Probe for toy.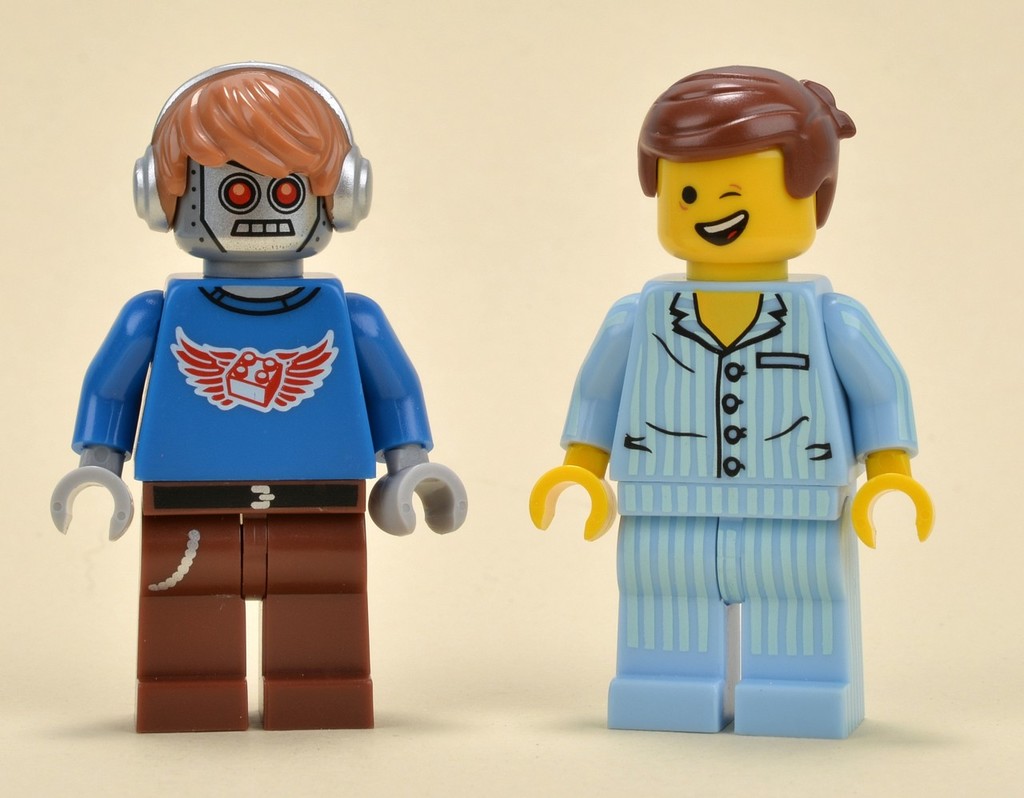
Probe result: crop(50, 58, 467, 736).
